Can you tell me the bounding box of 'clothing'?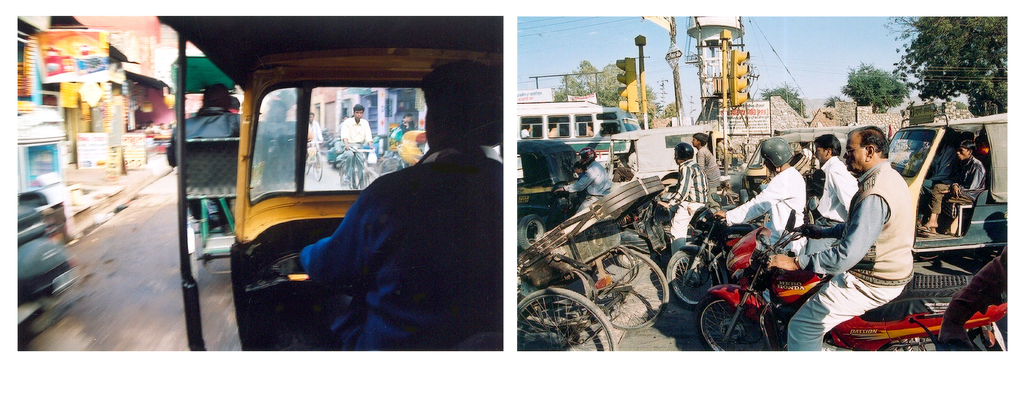
pyautogui.locateOnScreen(166, 104, 239, 207).
